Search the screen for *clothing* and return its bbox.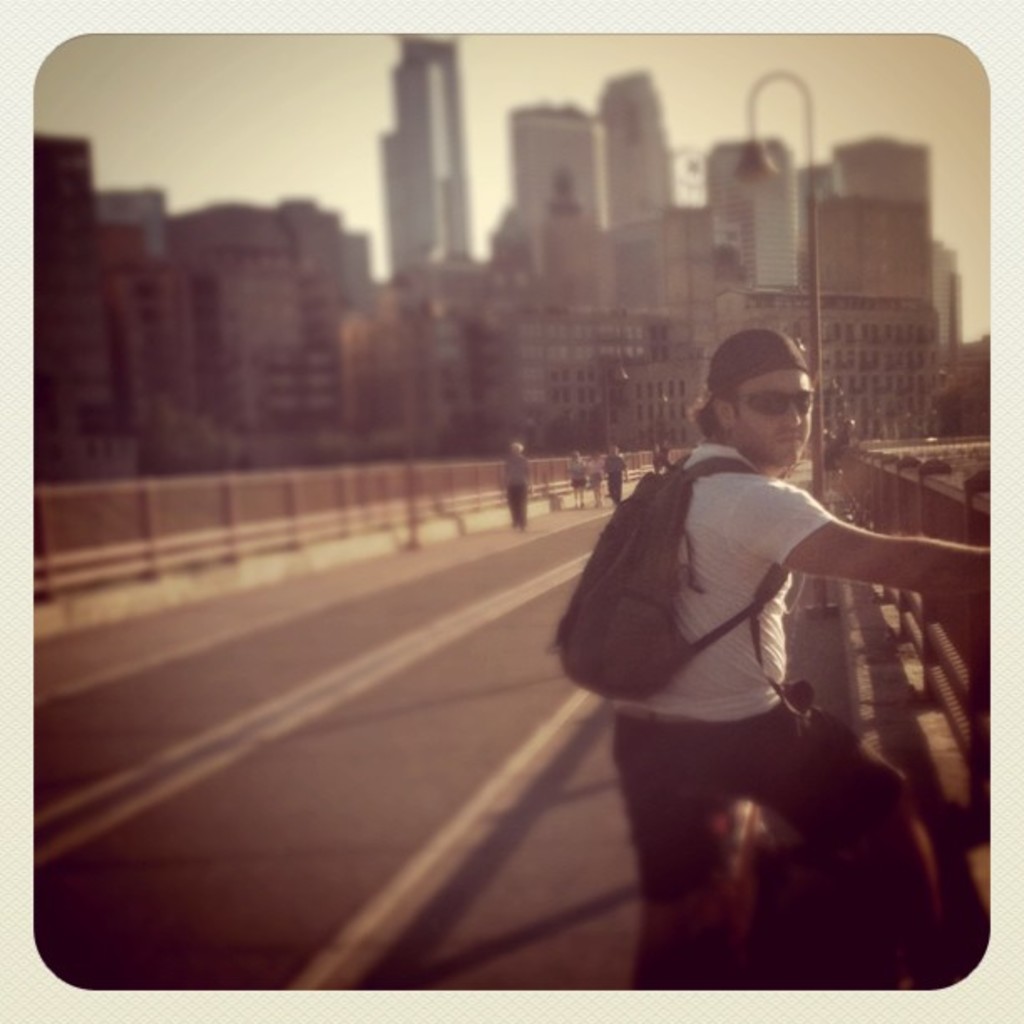
Found: select_region(505, 453, 525, 524).
